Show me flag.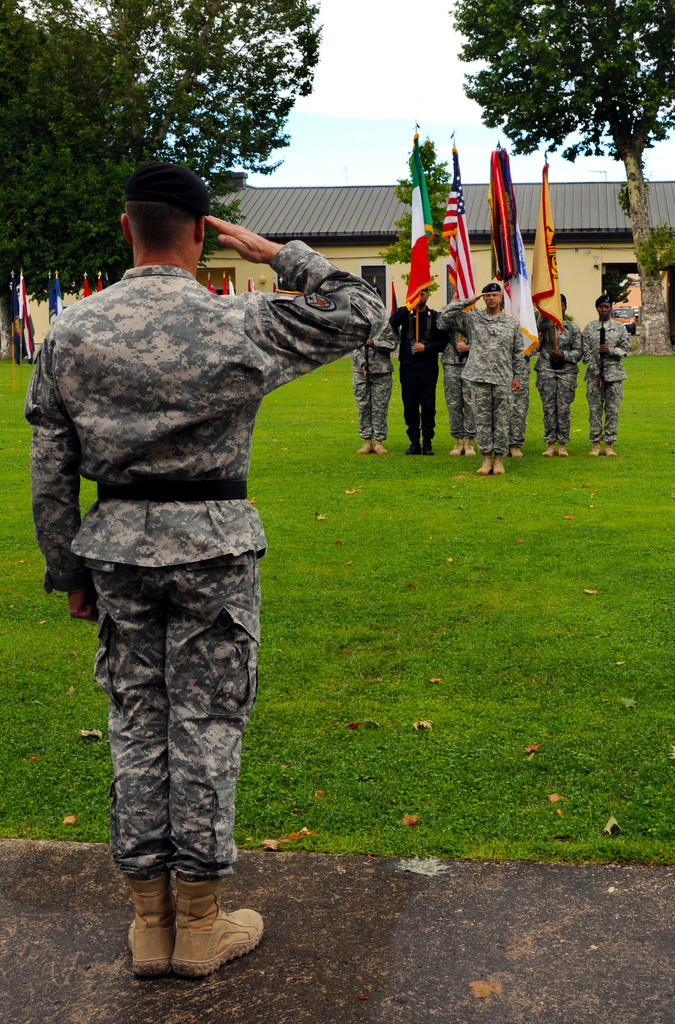
flag is here: [96, 267, 104, 292].
